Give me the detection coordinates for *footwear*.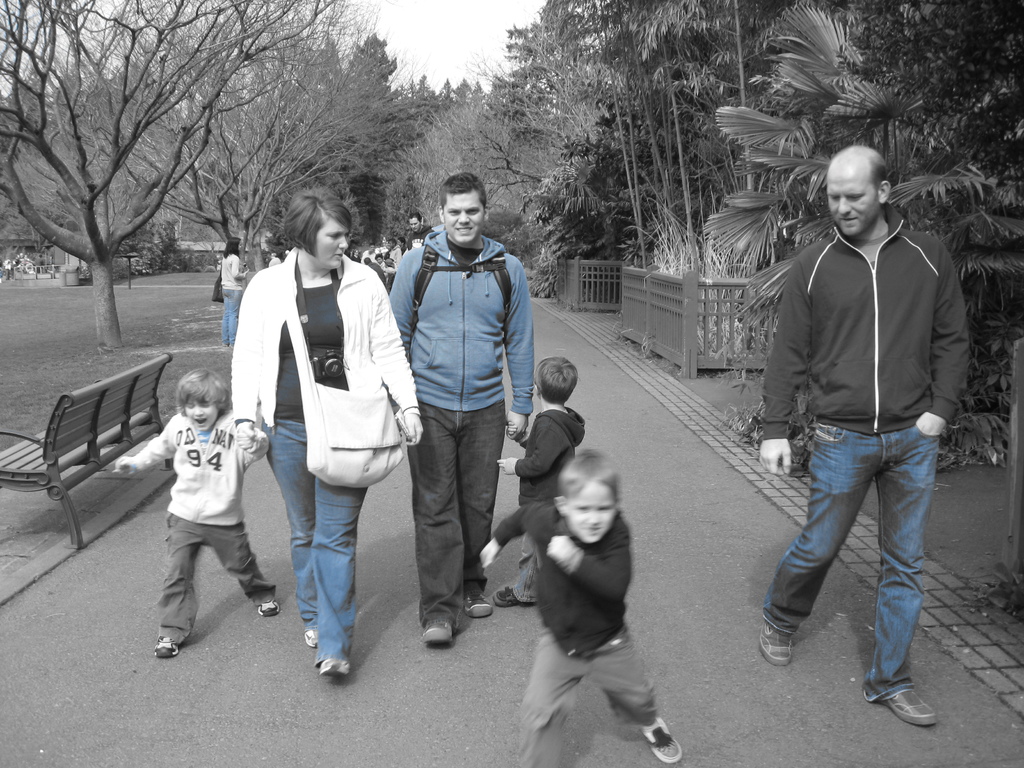
758 621 790 664.
